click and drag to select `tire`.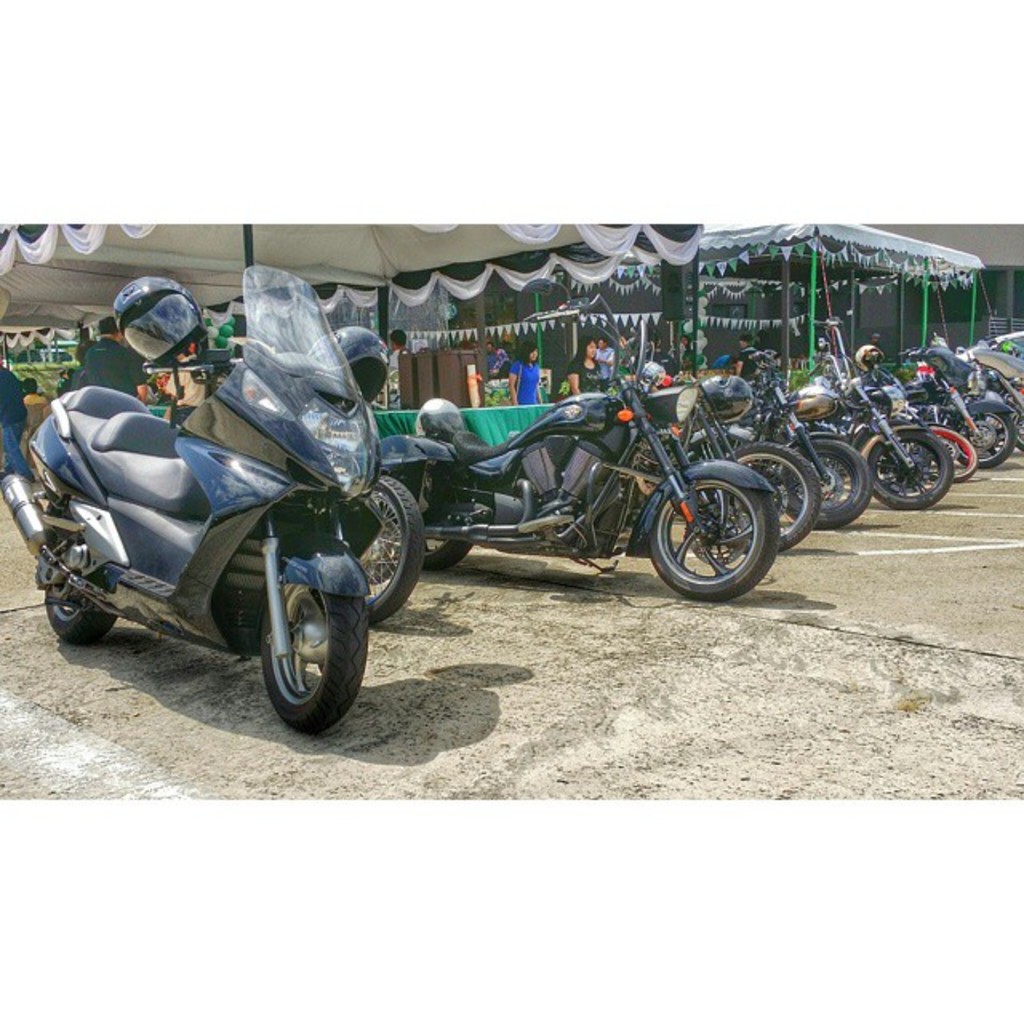
Selection: crop(645, 469, 782, 605).
